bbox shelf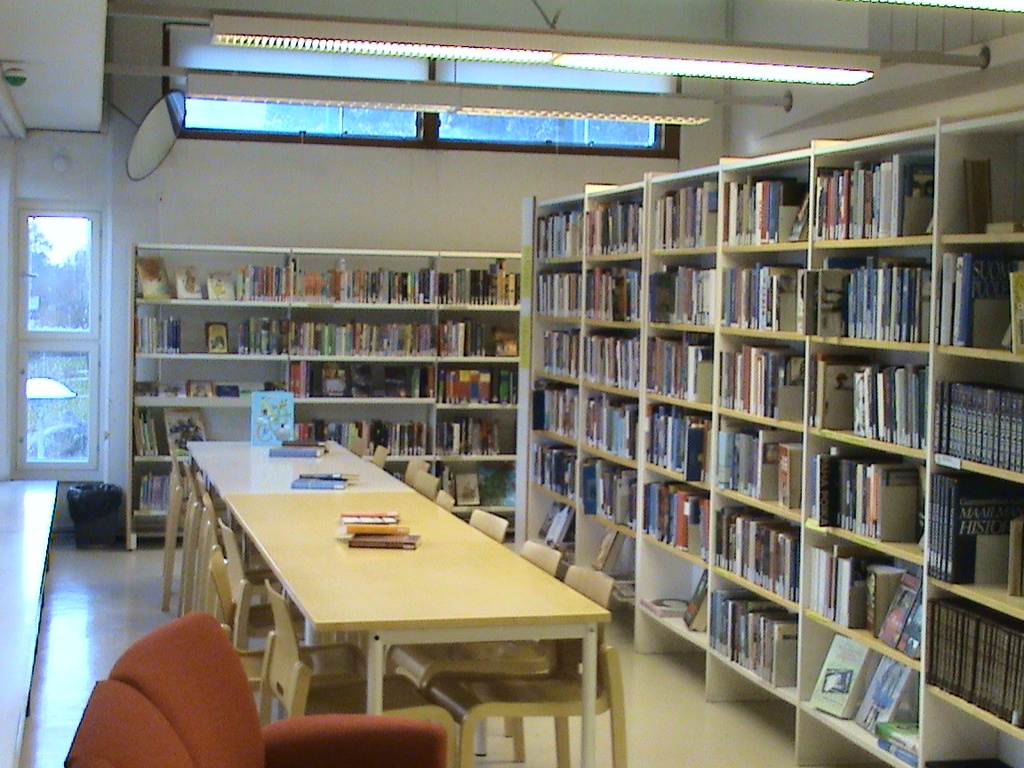
box=[648, 244, 717, 331]
